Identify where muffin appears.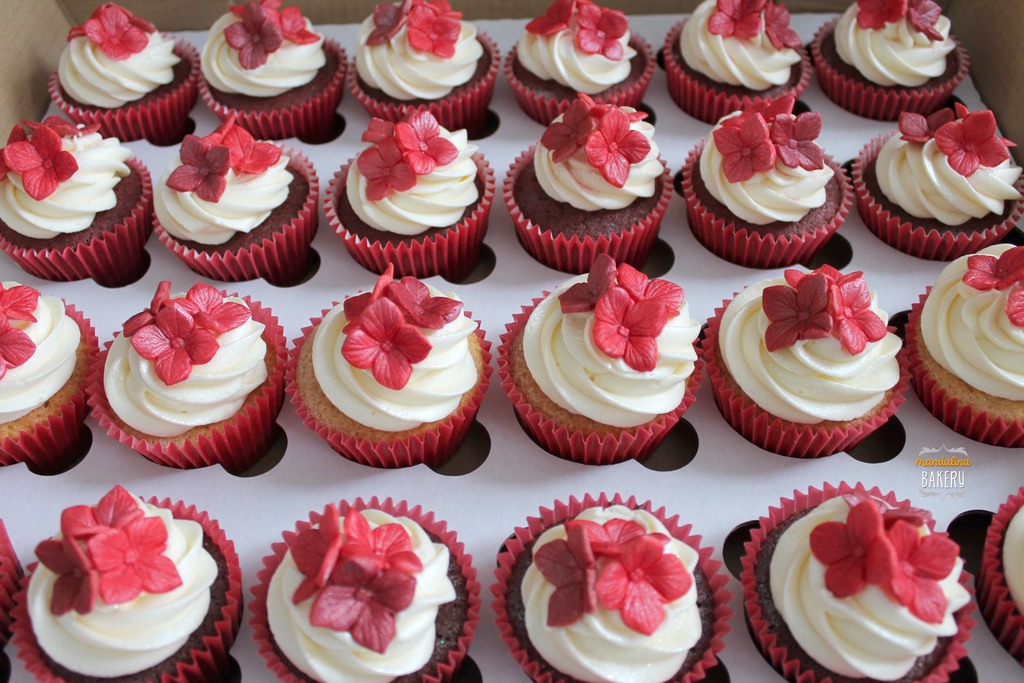
Appears at region(982, 488, 1023, 667).
